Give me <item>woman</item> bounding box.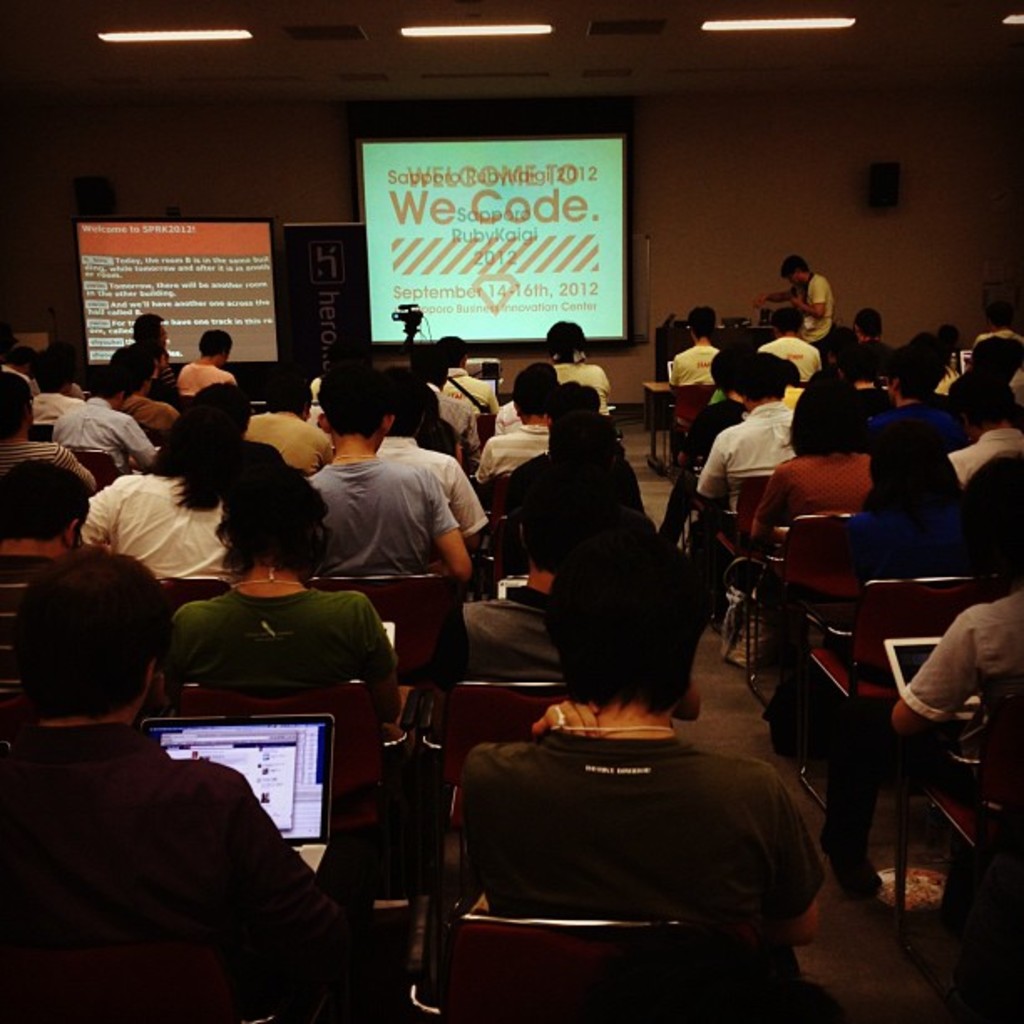
[164, 467, 398, 708].
